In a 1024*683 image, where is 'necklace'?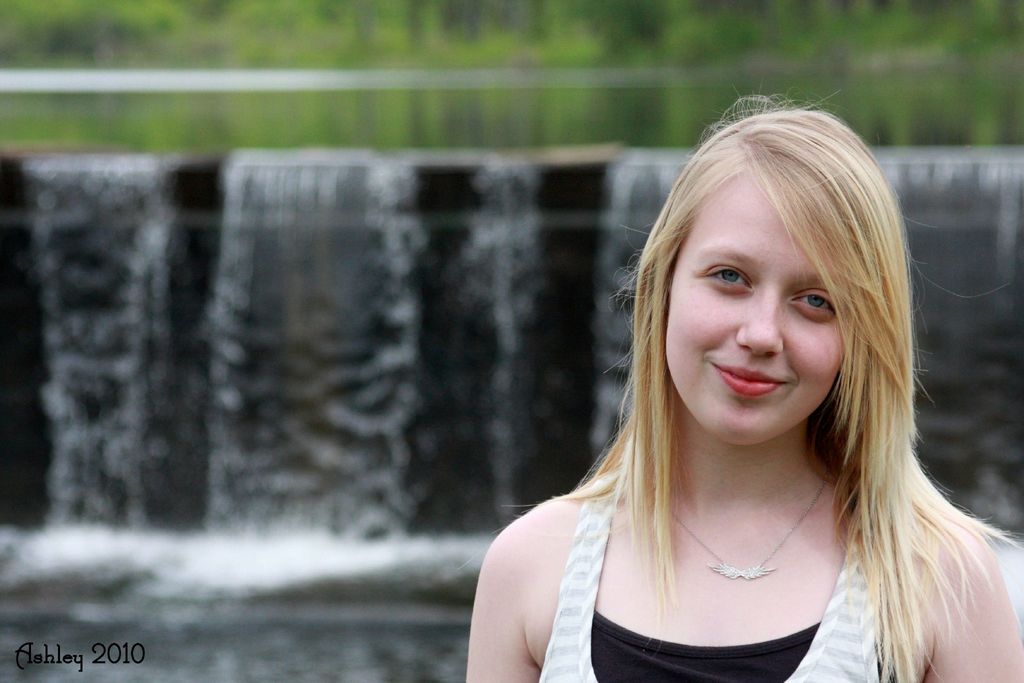
crop(663, 474, 826, 579).
